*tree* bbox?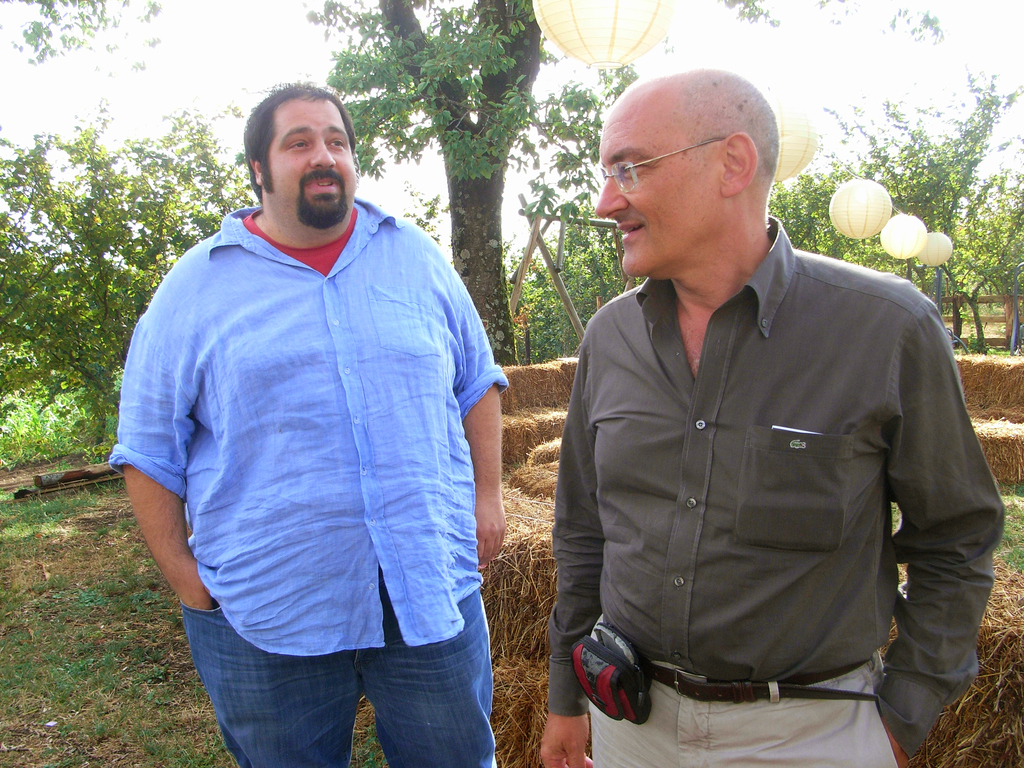
locate(497, 207, 647, 368)
